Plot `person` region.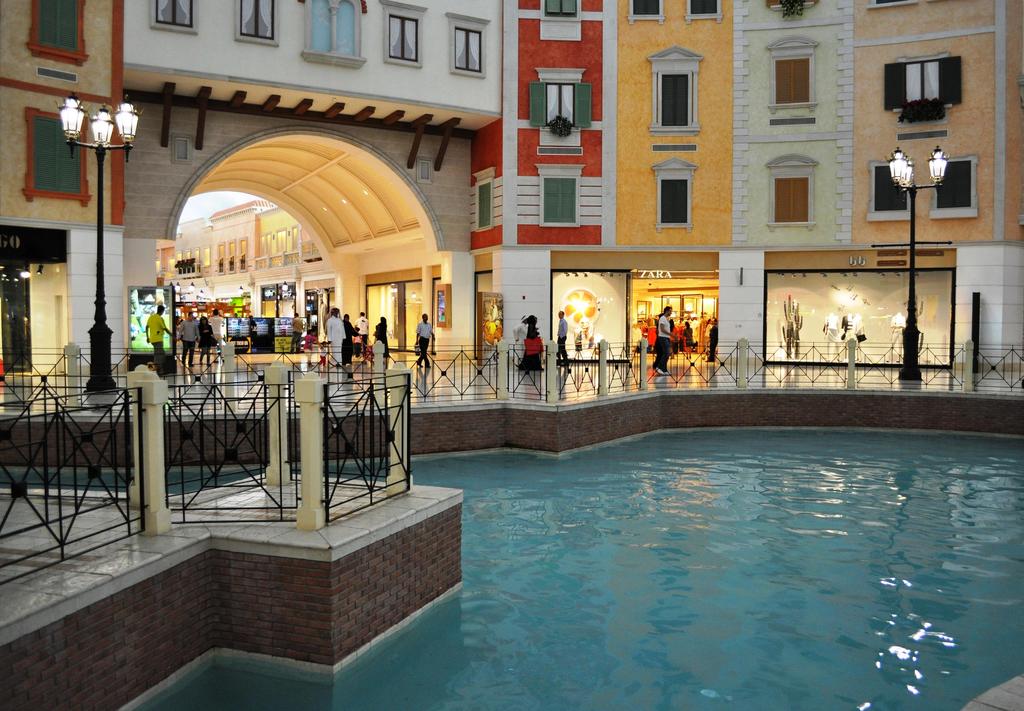
Plotted at bbox=(553, 316, 573, 363).
